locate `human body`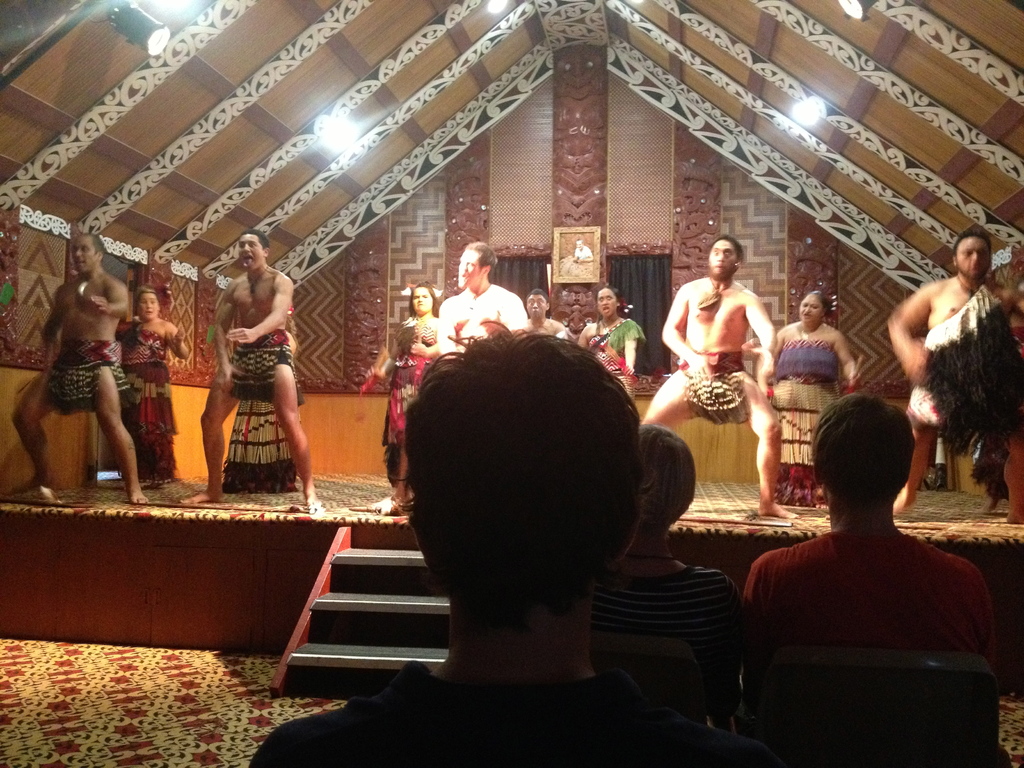
detection(362, 282, 449, 518)
